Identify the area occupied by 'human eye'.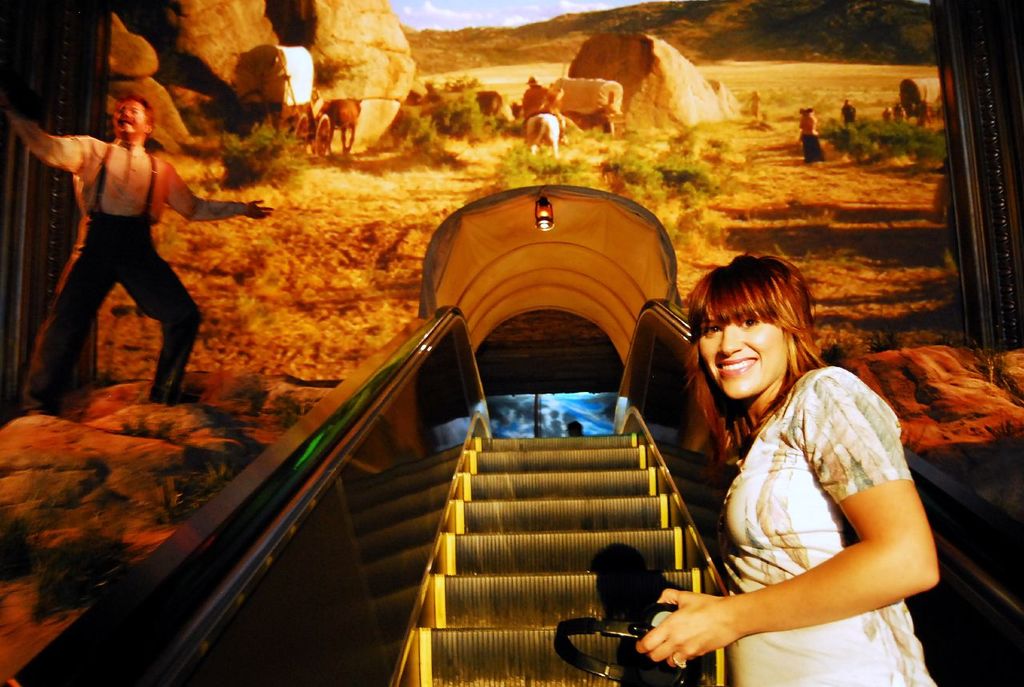
Area: 703:322:720:338.
